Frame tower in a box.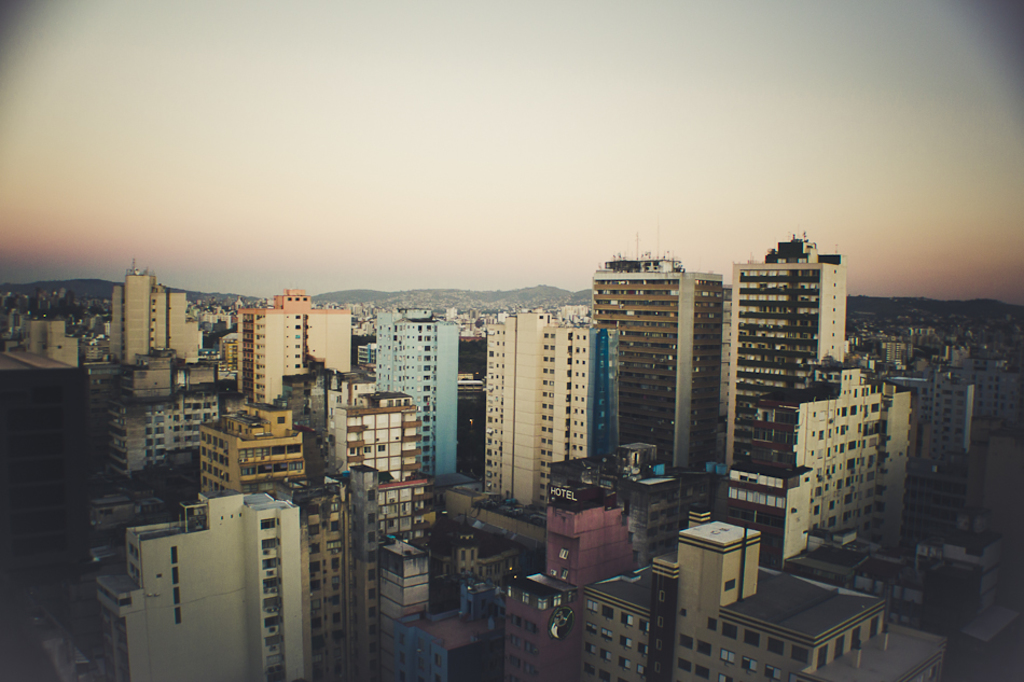
115/266/199/372.
